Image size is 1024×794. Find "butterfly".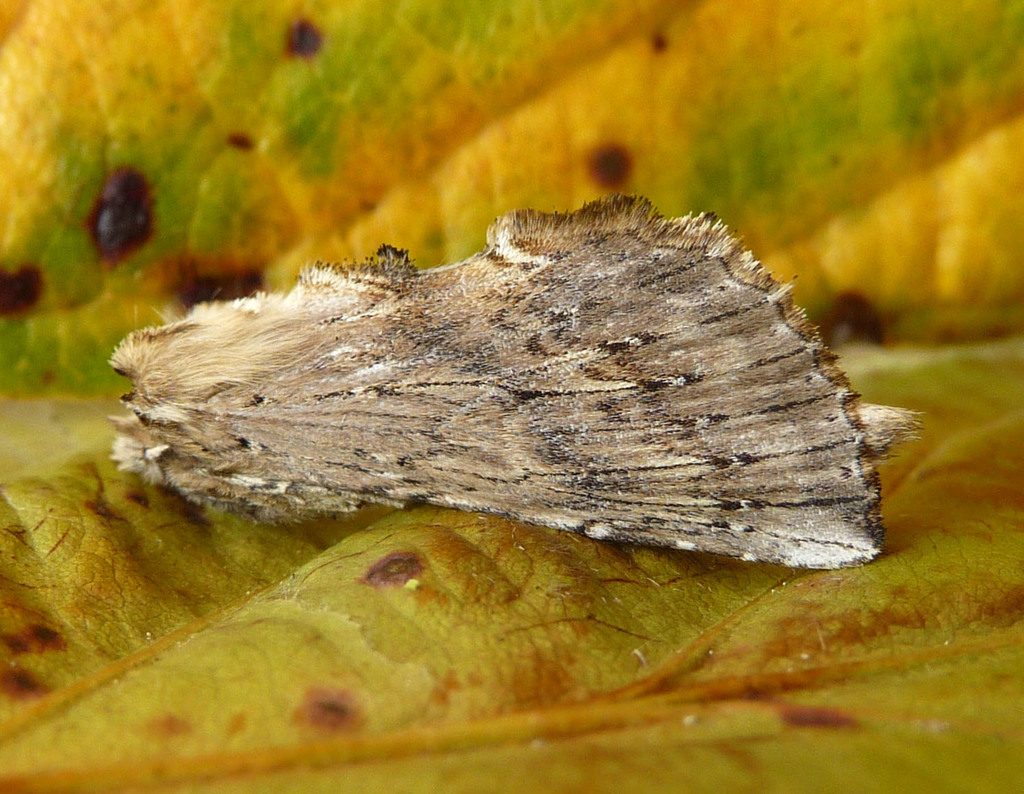
box=[113, 191, 927, 585].
